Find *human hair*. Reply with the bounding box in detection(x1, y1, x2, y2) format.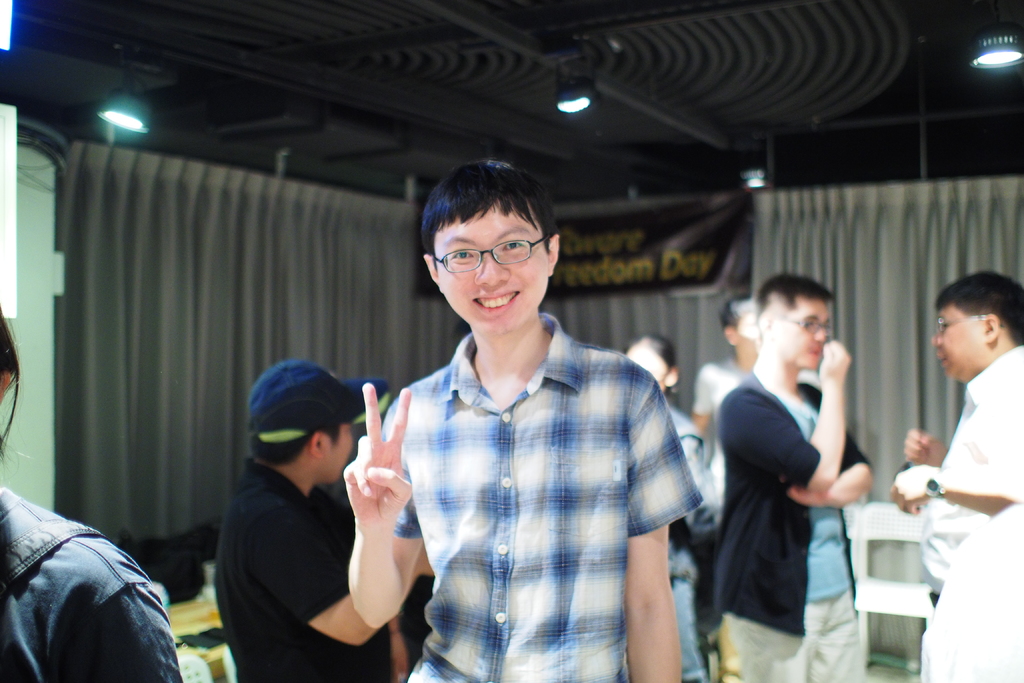
detection(723, 293, 755, 341).
